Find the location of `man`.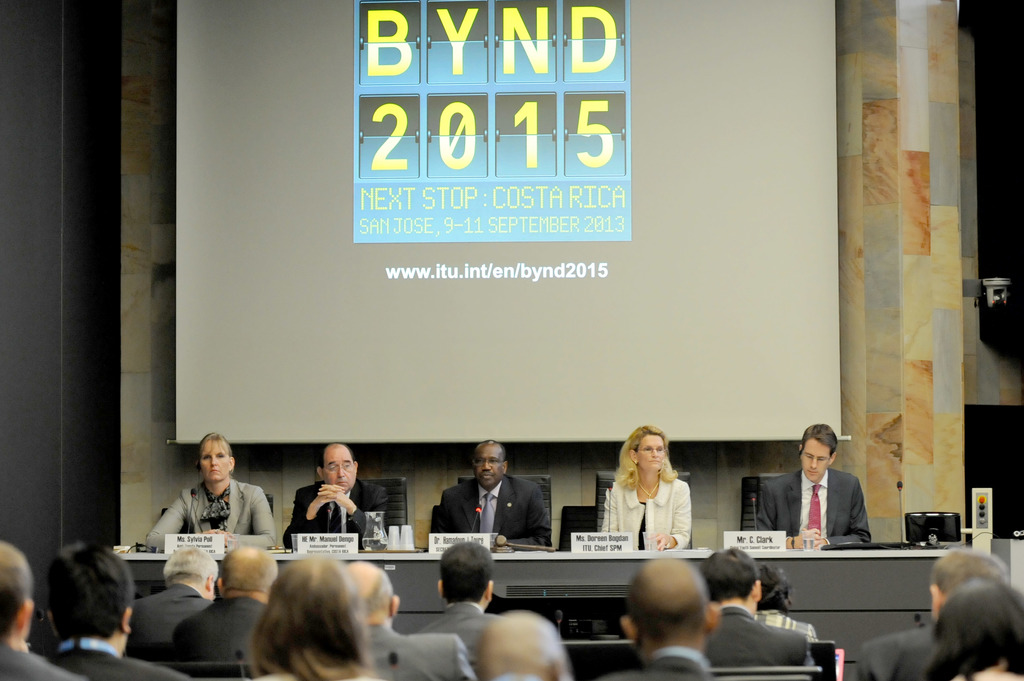
Location: <region>594, 554, 723, 680</region>.
